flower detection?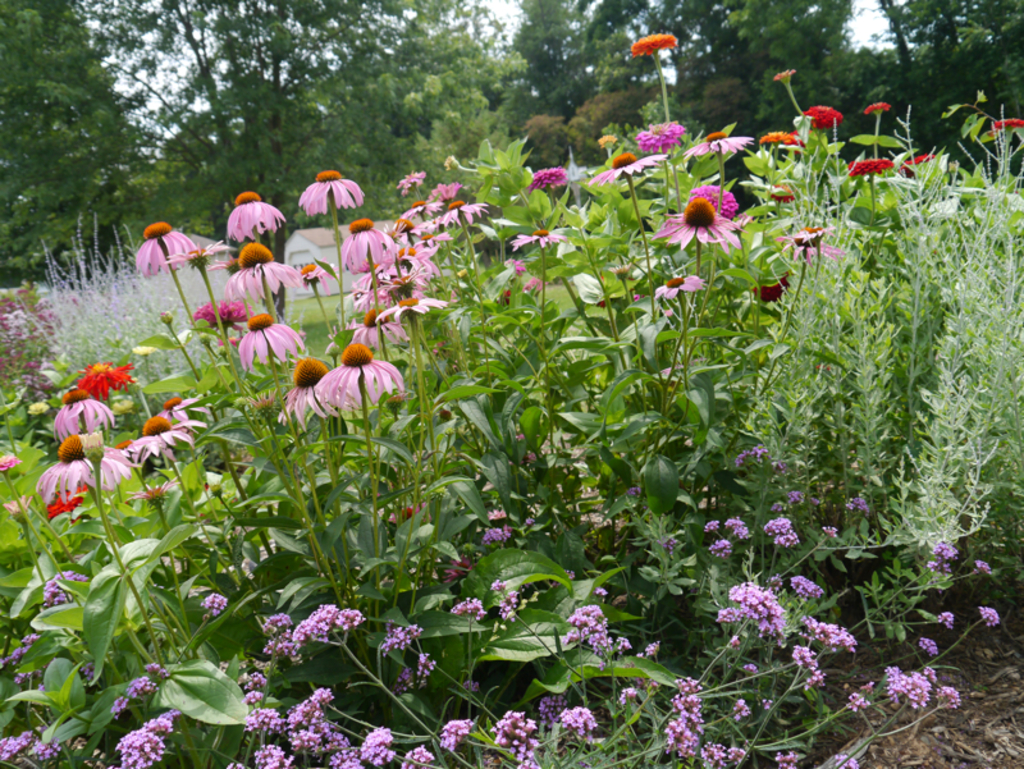
(x1=630, y1=28, x2=680, y2=59)
